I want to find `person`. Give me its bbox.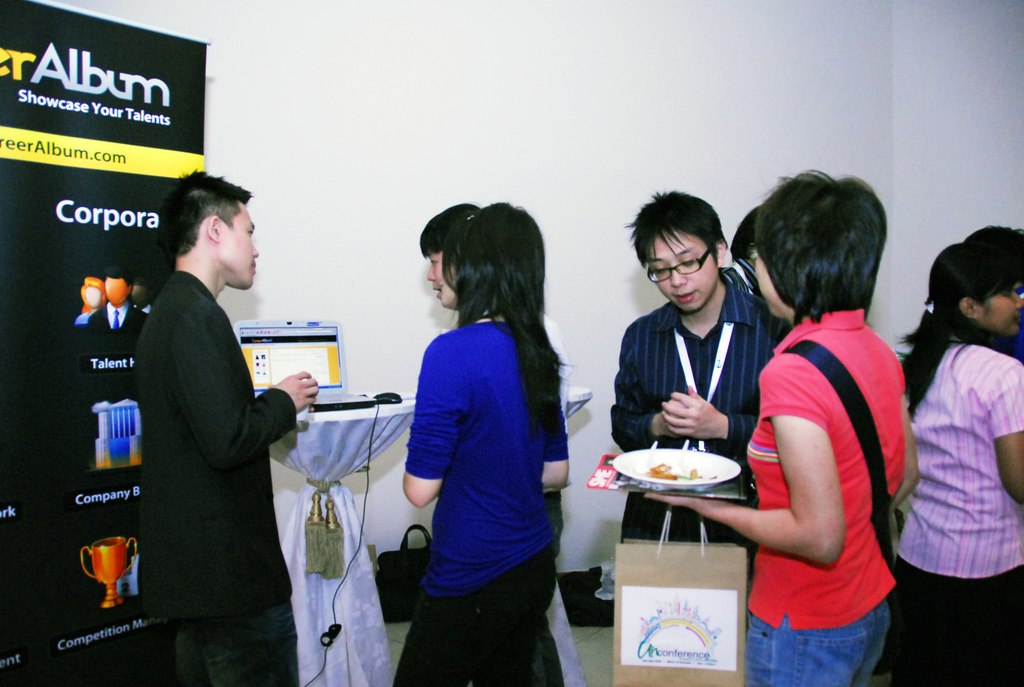
611, 189, 794, 546.
